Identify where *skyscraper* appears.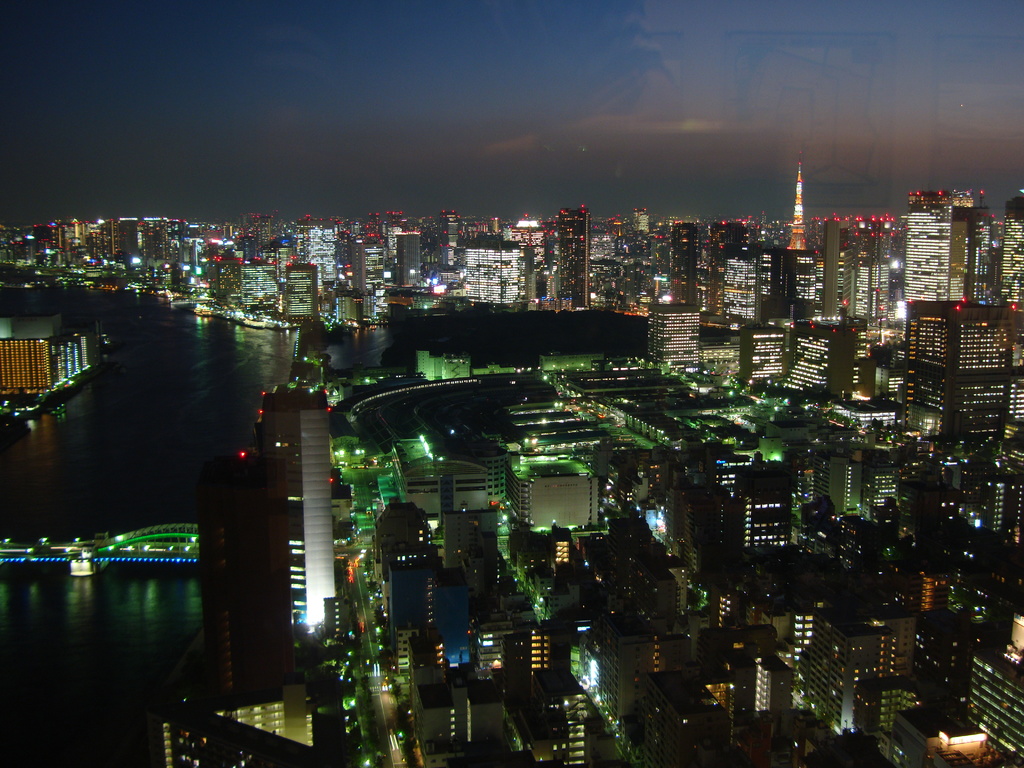
Appears at pyautogui.locateOnScreen(792, 321, 857, 387).
